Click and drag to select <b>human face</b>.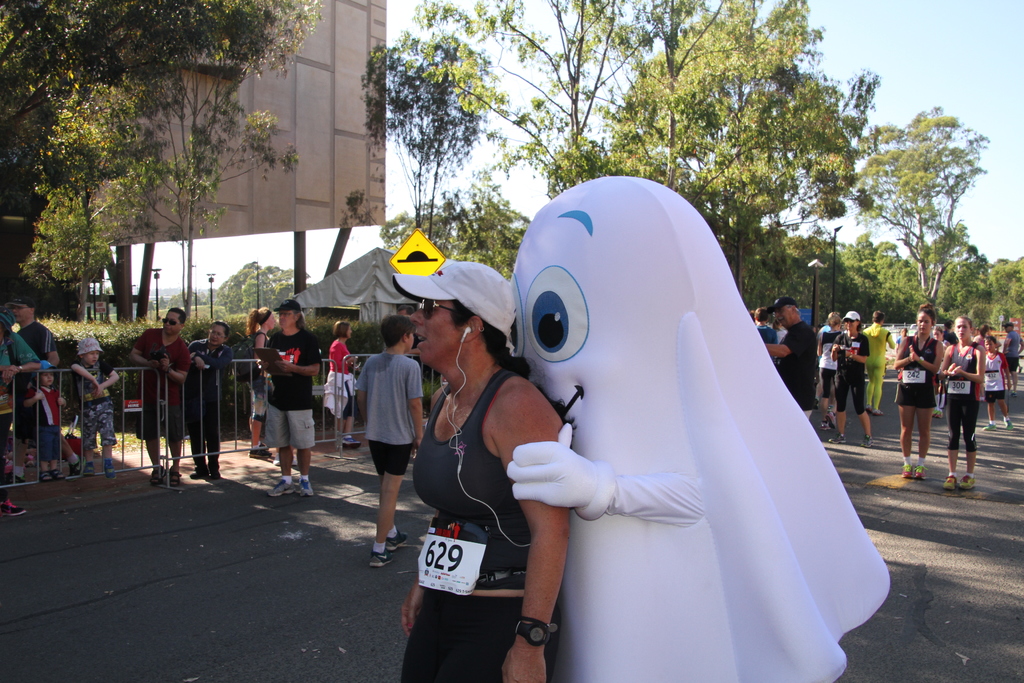
Selection: box(279, 311, 295, 325).
